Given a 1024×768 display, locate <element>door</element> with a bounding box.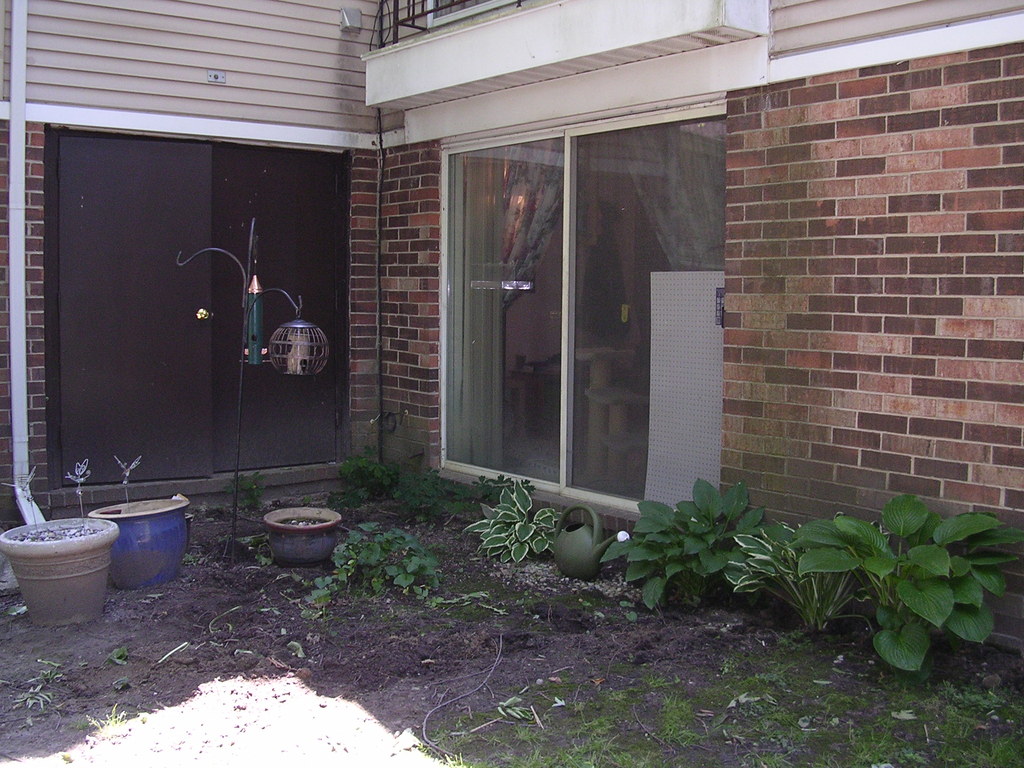
Located: 415, 93, 754, 524.
